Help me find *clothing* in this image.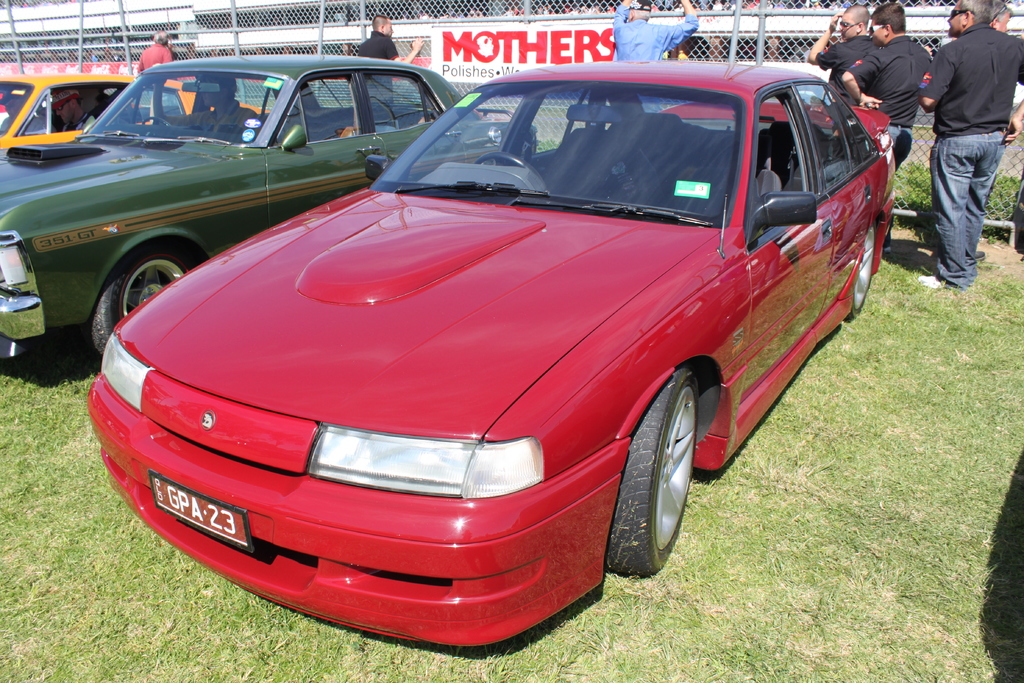
Found it: <bbox>607, 6, 700, 64</bbox>.
